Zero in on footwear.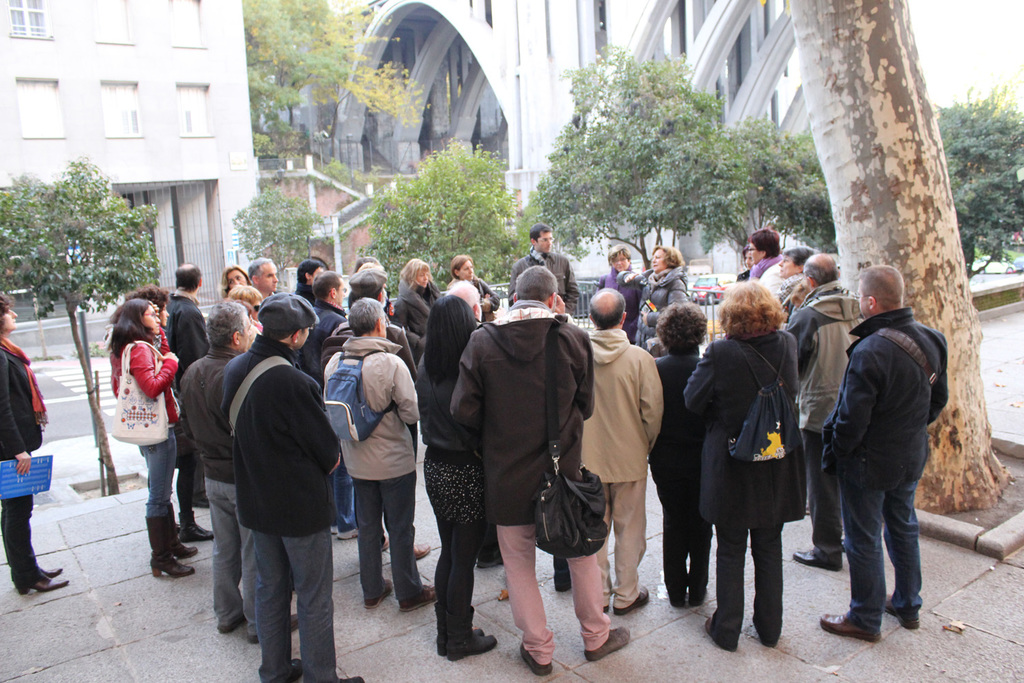
Zeroed in: locate(444, 603, 501, 661).
